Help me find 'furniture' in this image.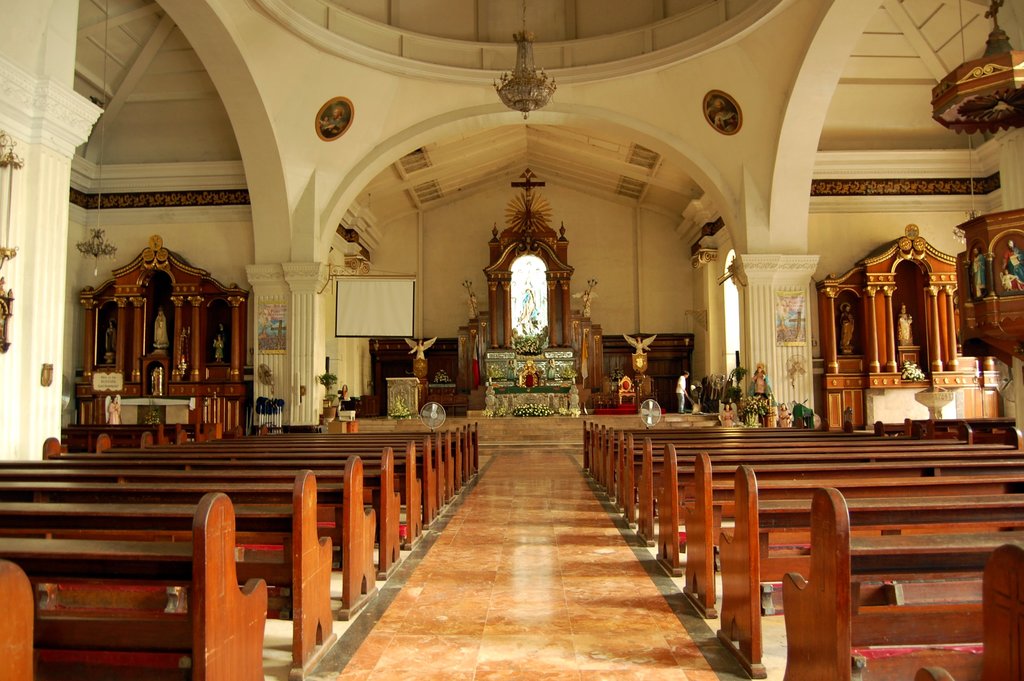
Found it: Rect(0, 557, 36, 680).
